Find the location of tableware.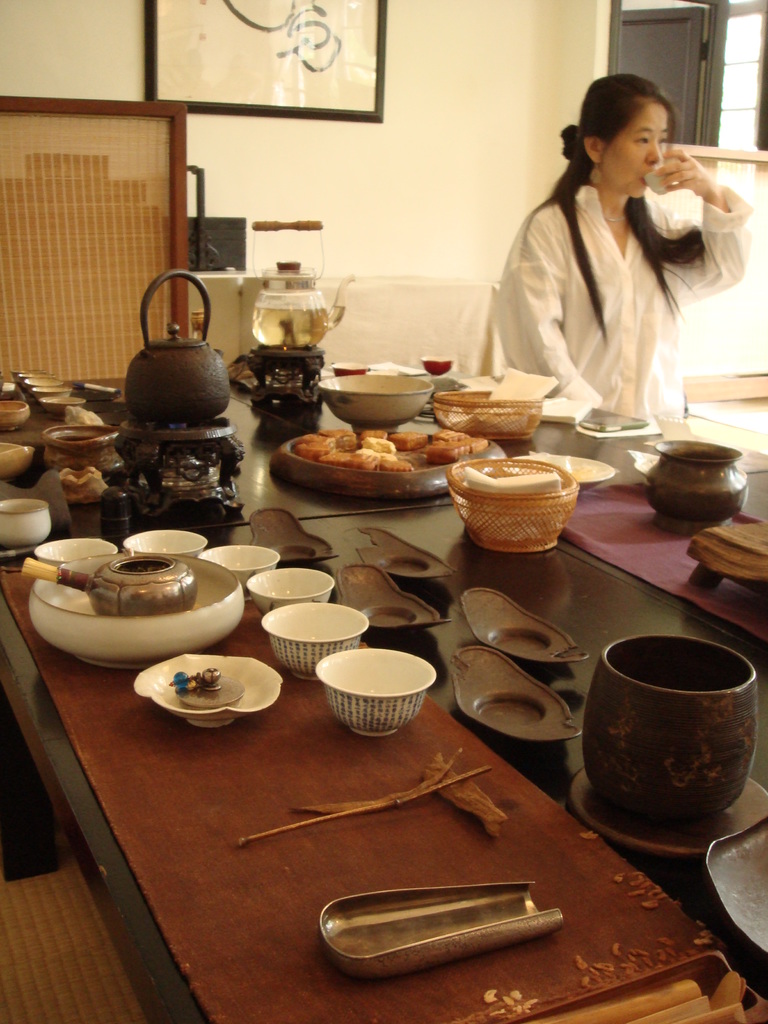
Location: detection(251, 503, 336, 570).
